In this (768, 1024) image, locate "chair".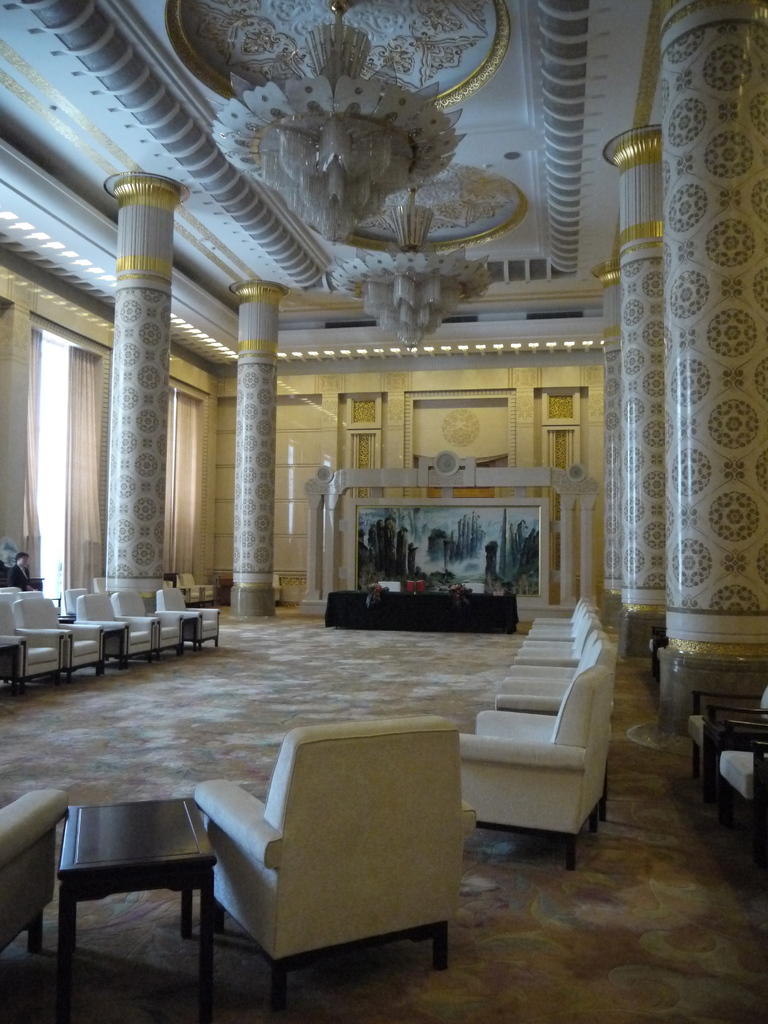
Bounding box: region(112, 592, 184, 657).
